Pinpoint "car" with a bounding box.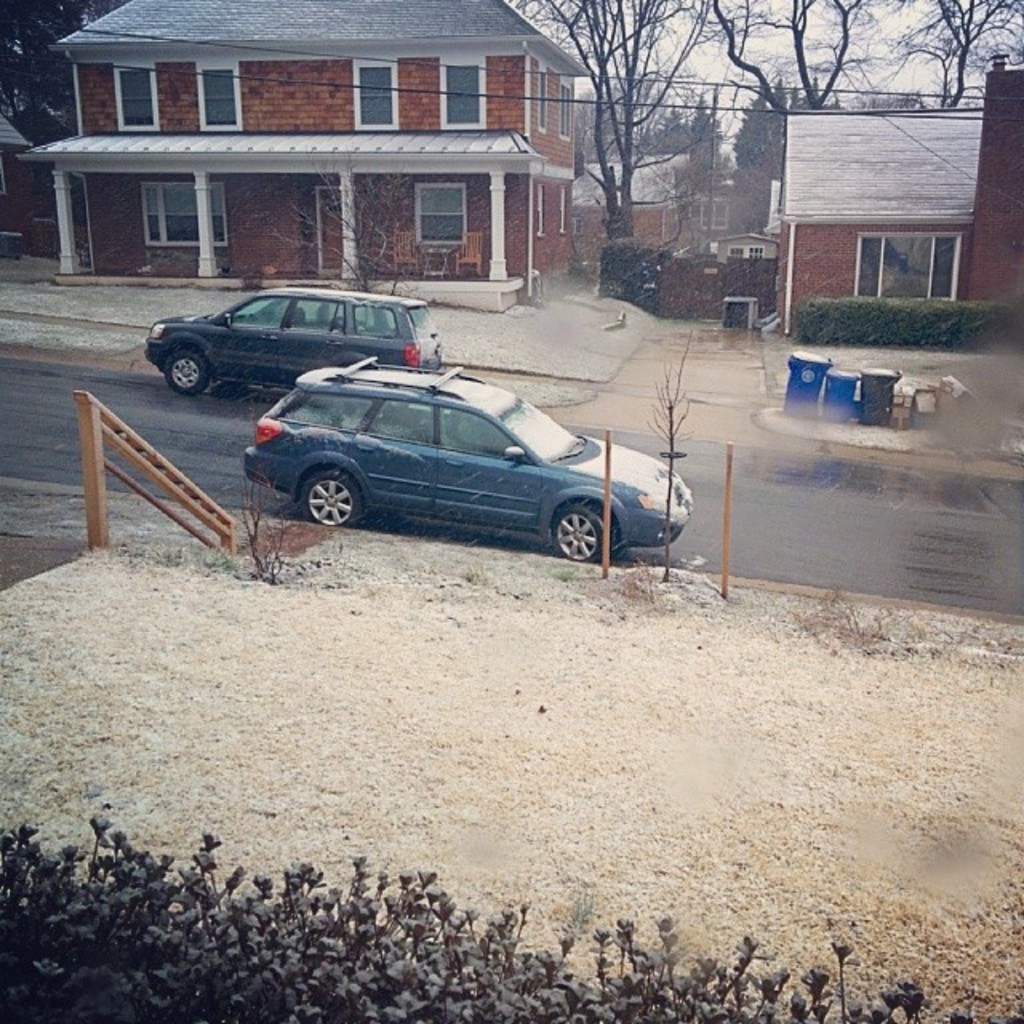
bbox=[245, 357, 690, 563].
